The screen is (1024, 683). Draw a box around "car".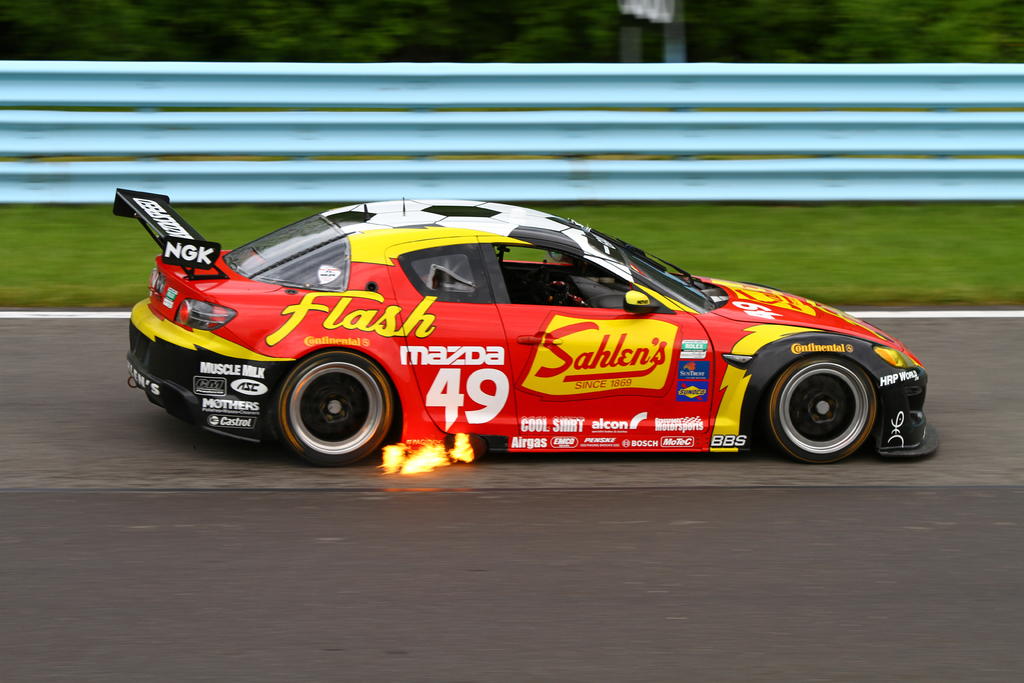
x1=119, y1=197, x2=932, y2=477.
